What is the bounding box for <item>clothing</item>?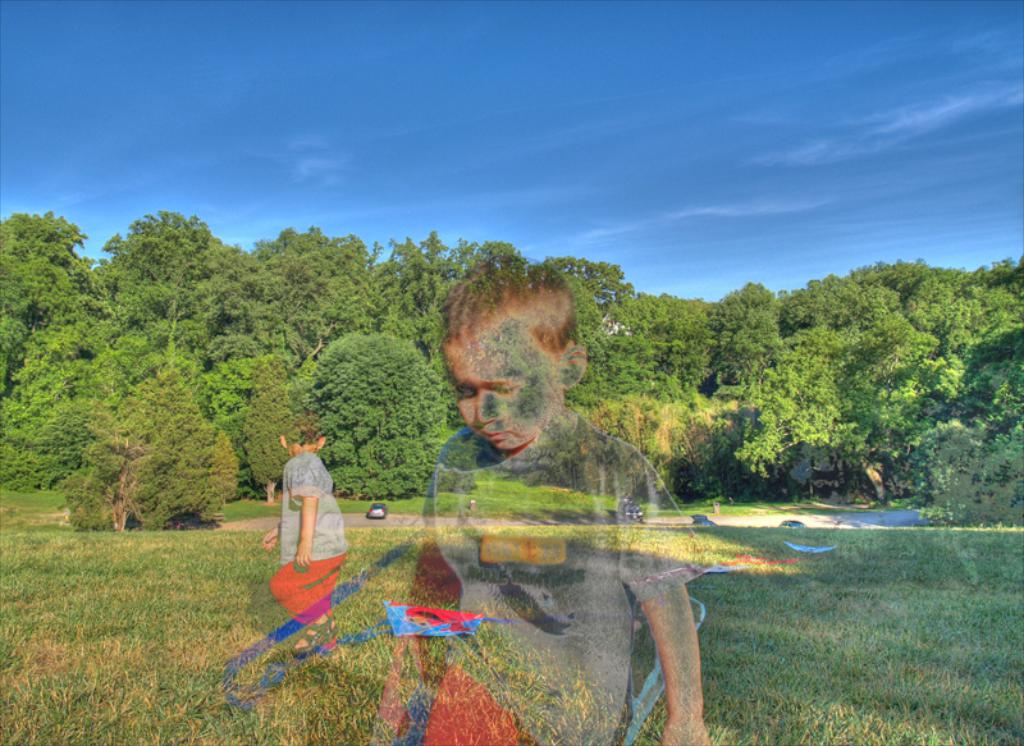
left=434, top=411, right=714, bottom=745.
